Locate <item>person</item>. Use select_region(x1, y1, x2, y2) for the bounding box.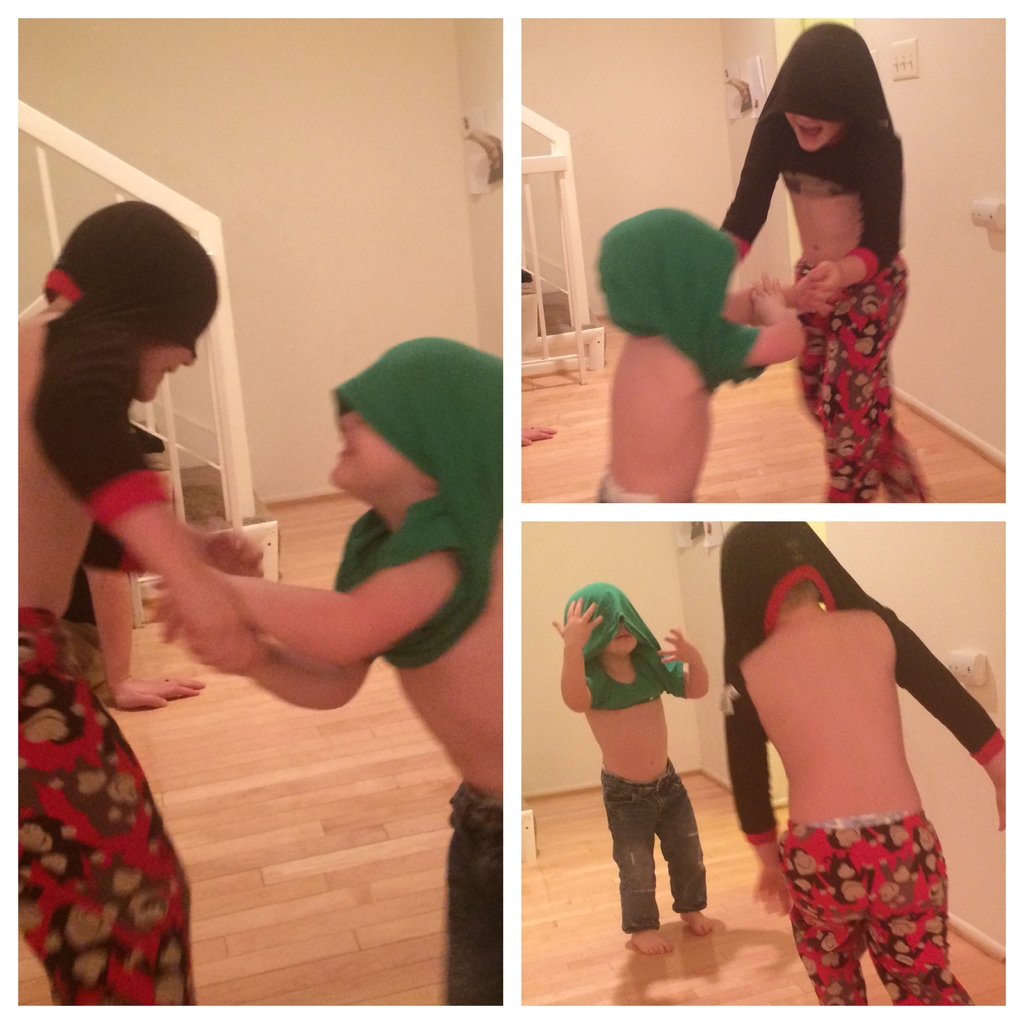
select_region(148, 333, 500, 1004).
